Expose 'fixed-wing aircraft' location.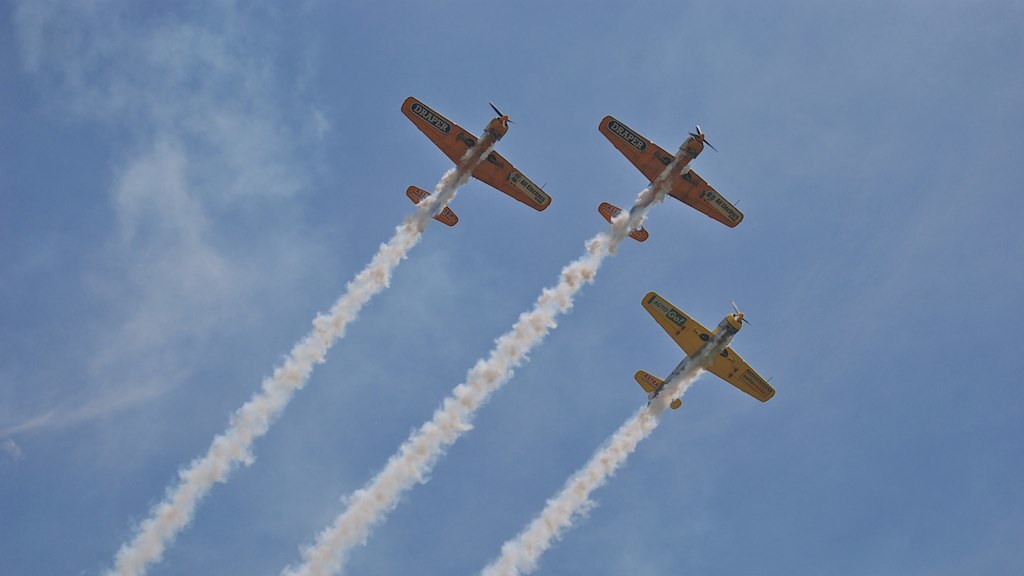
Exposed at locate(636, 276, 776, 429).
